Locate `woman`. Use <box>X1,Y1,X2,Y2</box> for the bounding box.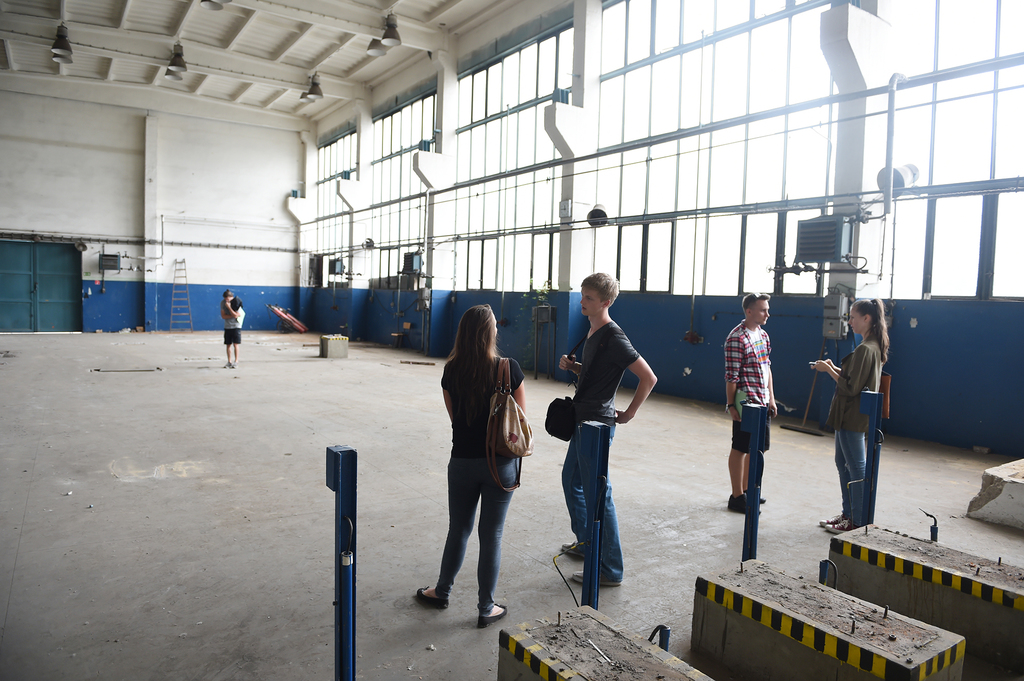
<box>810,292,889,534</box>.
